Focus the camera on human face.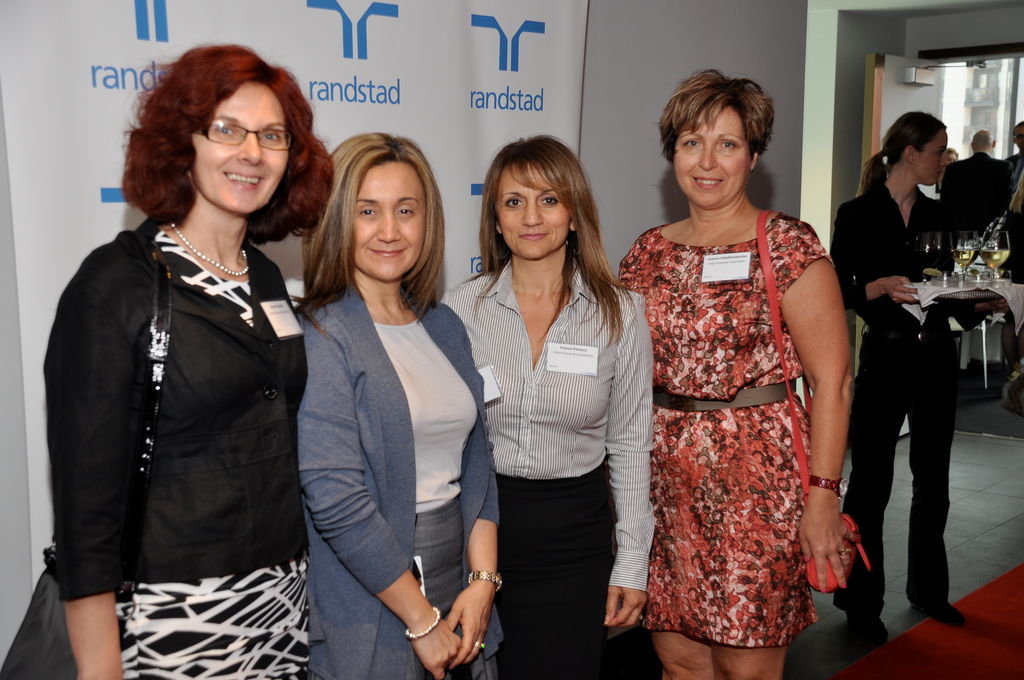
Focus region: crop(919, 131, 946, 186).
